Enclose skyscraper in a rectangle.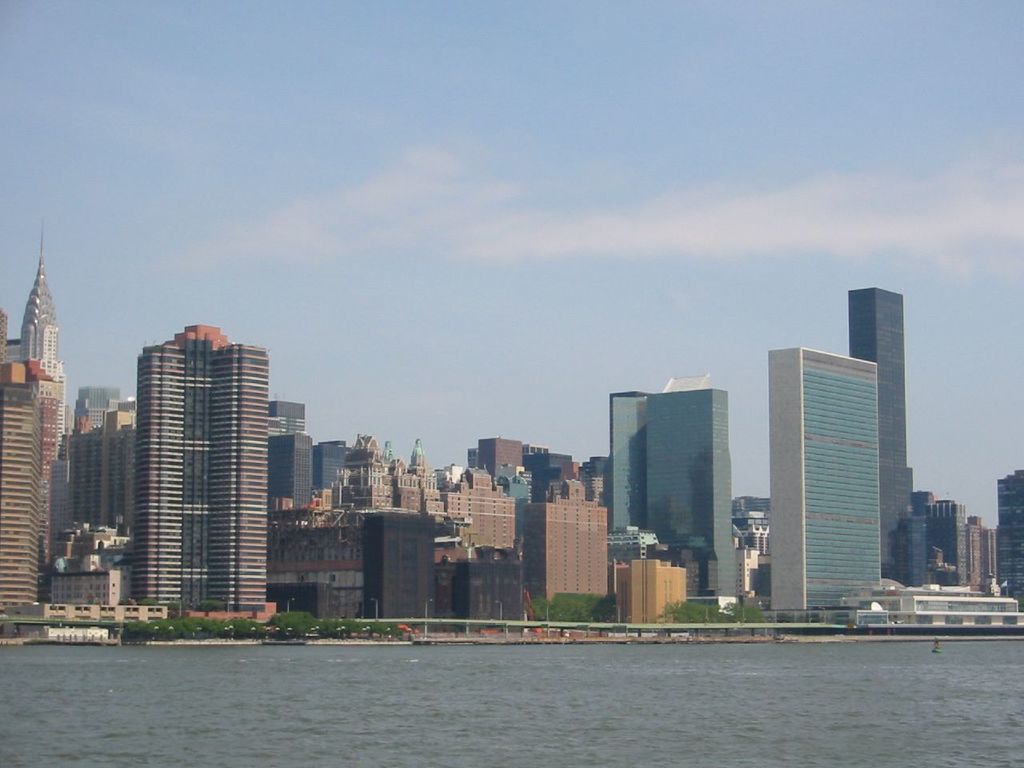
(140, 320, 264, 614).
